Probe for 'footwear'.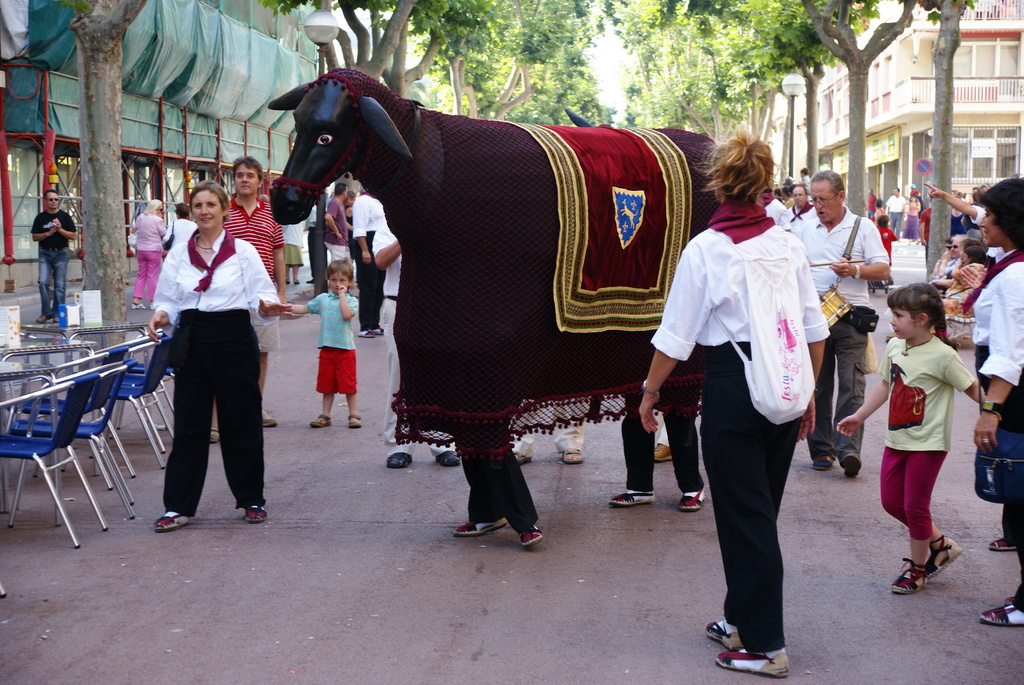
Probe result: Rect(246, 501, 266, 523).
